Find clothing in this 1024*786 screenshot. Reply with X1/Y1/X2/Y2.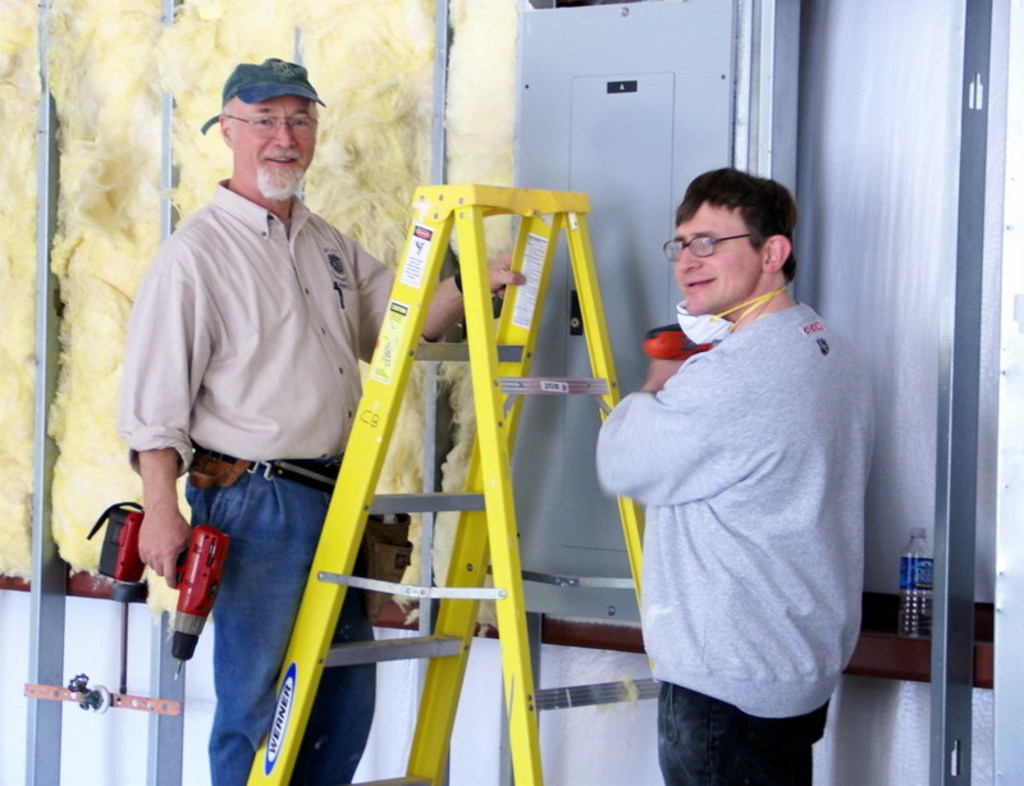
604/201/872/777.
